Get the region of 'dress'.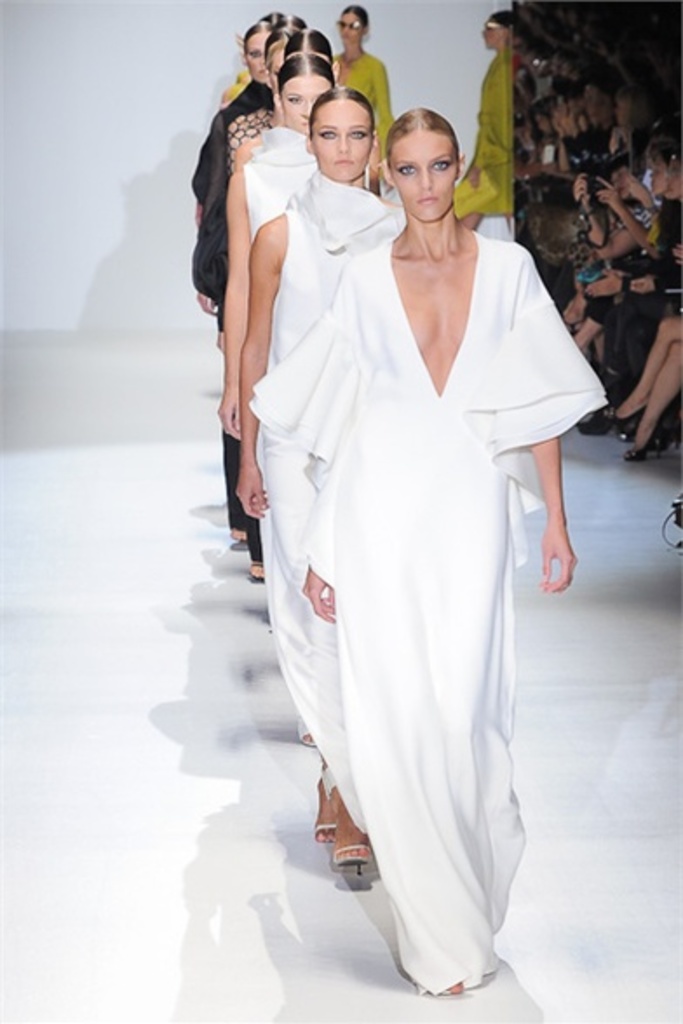
(x1=174, y1=54, x2=287, y2=313).
